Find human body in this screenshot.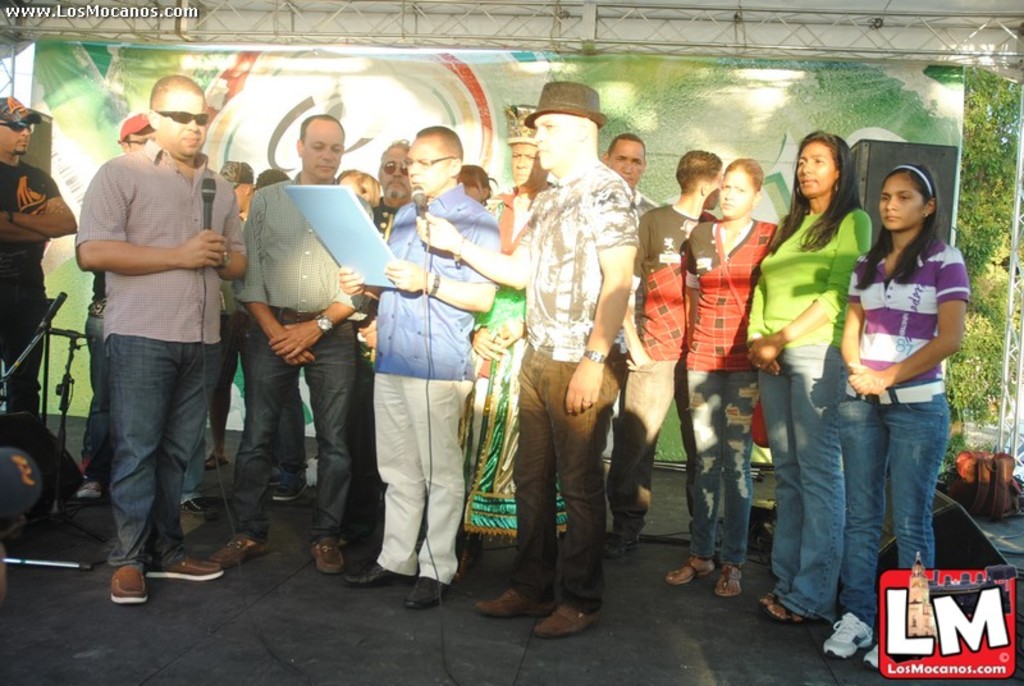
The bounding box for human body is 86,101,236,585.
